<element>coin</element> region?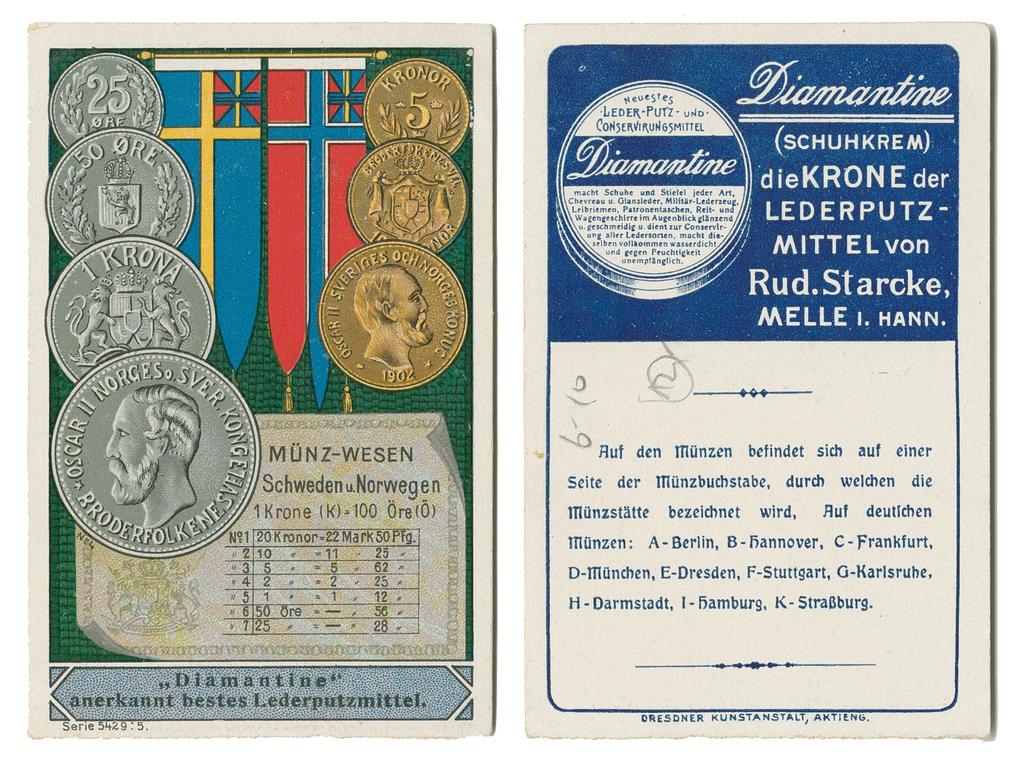
[364,56,471,153]
